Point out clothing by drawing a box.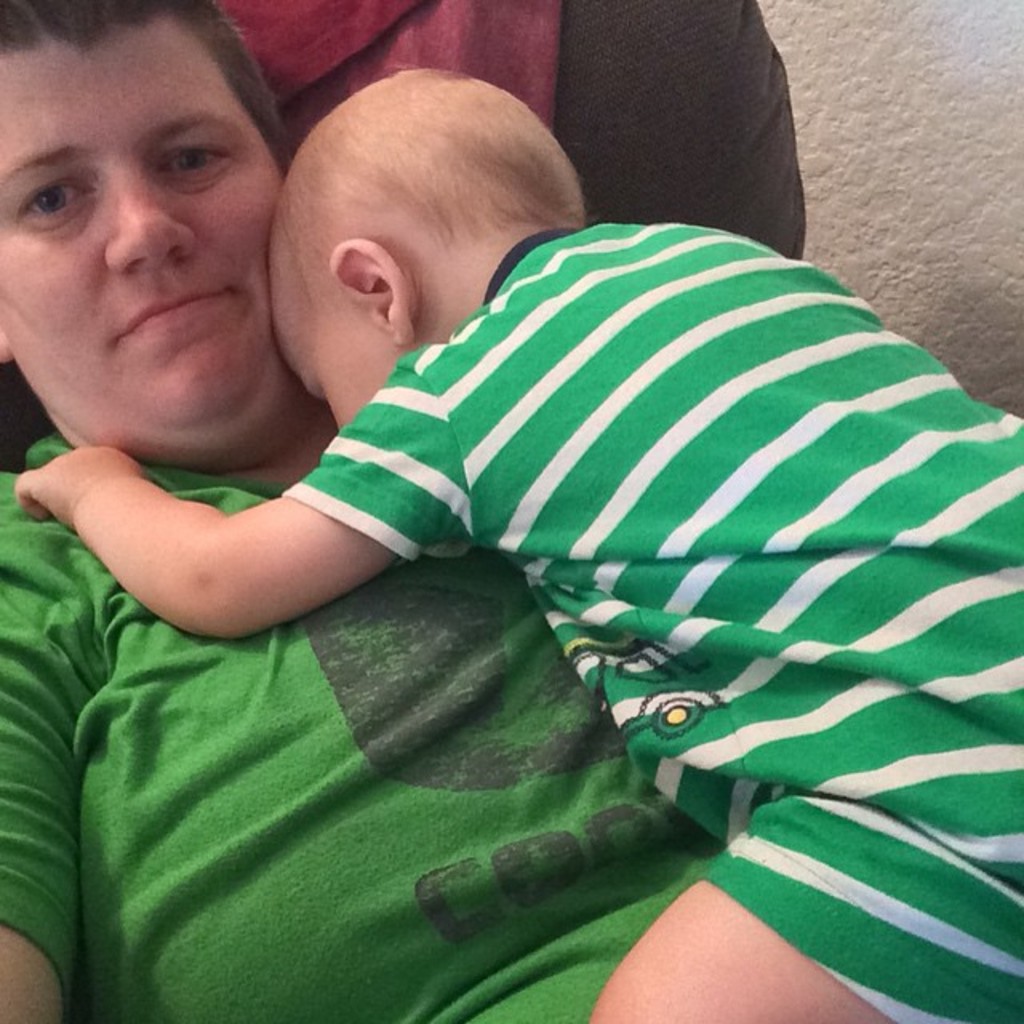
0/430/726/1022.
